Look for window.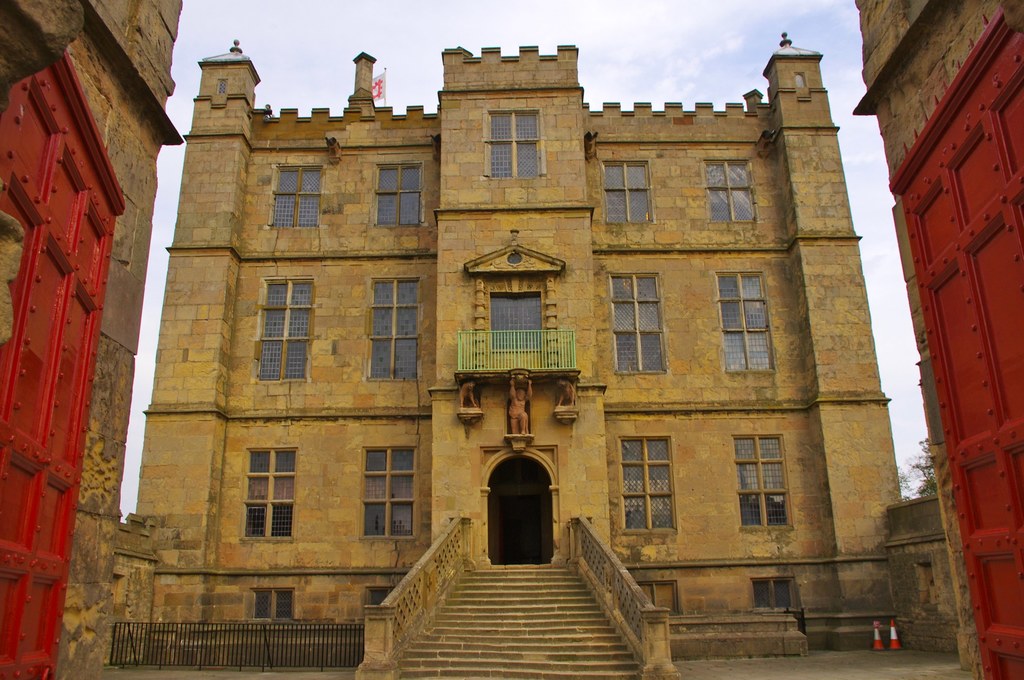
Found: bbox(605, 428, 687, 538).
